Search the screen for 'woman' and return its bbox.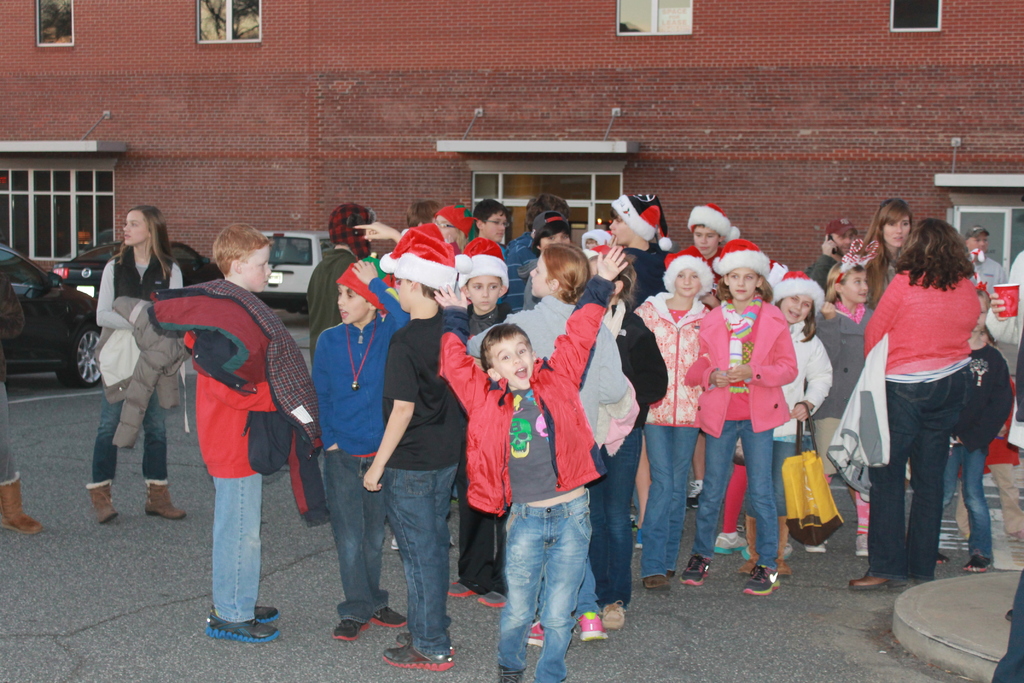
Found: [left=846, top=217, right=986, bottom=598].
